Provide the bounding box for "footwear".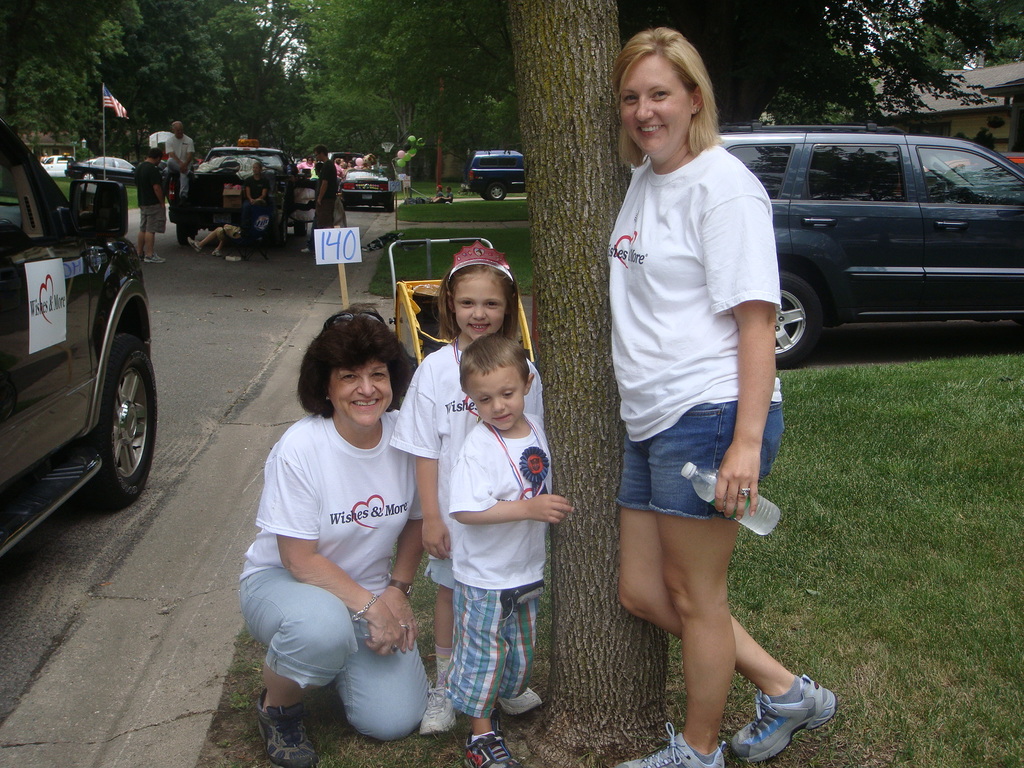
{"x1": 188, "y1": 234, "x2": 200, "y2": 252}.
